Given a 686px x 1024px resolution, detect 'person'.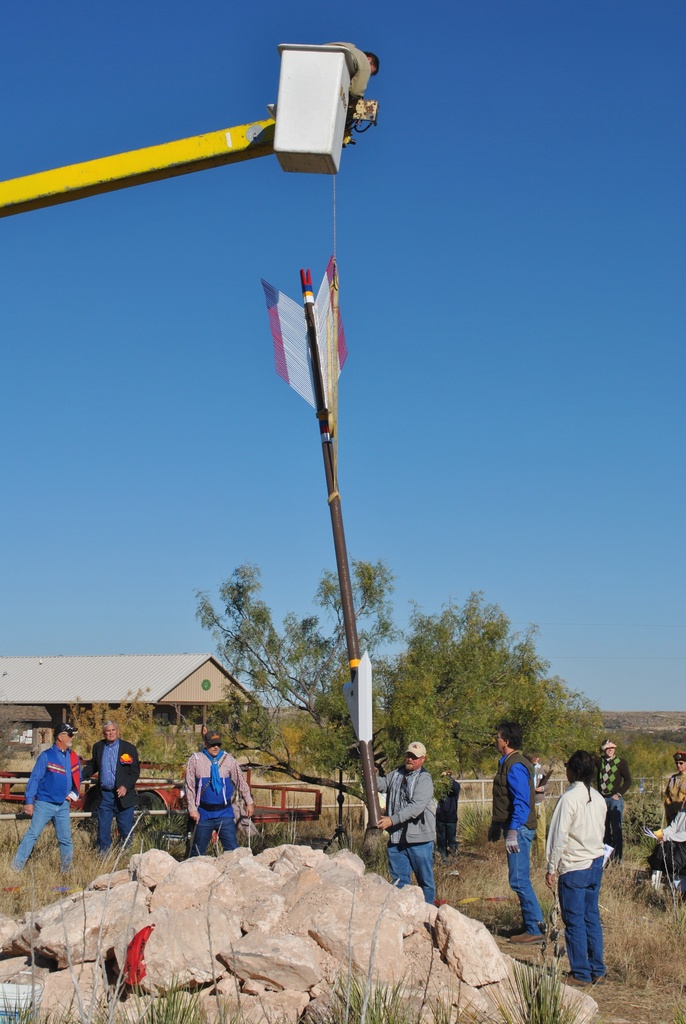
BBox(85, 723, 140, 856).
